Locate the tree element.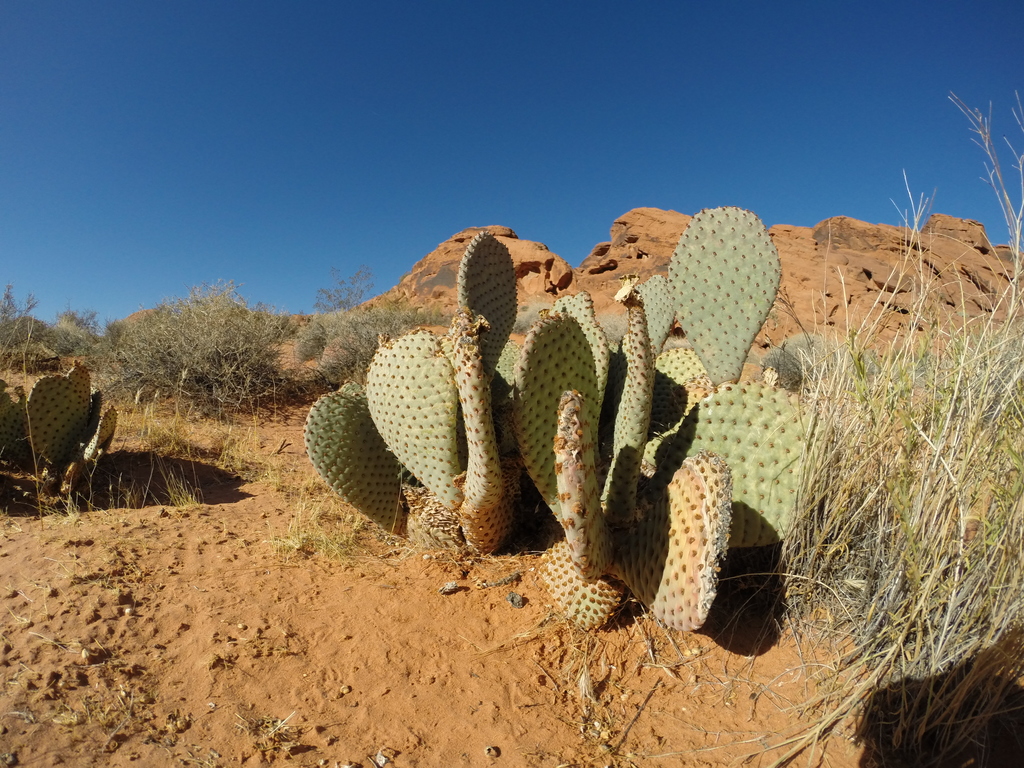
Element bbox: {"x1": 313, "y1": 259, "x2": 377, "y2": 312}.
